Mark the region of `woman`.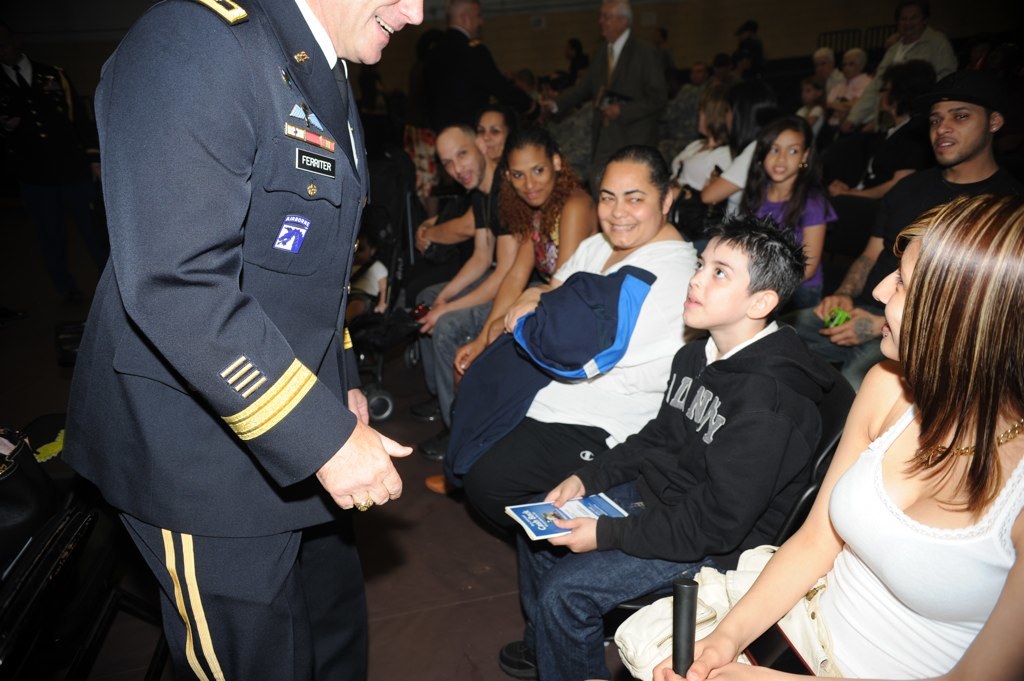
Region: <region>457, 141, 701, 552</region>.
